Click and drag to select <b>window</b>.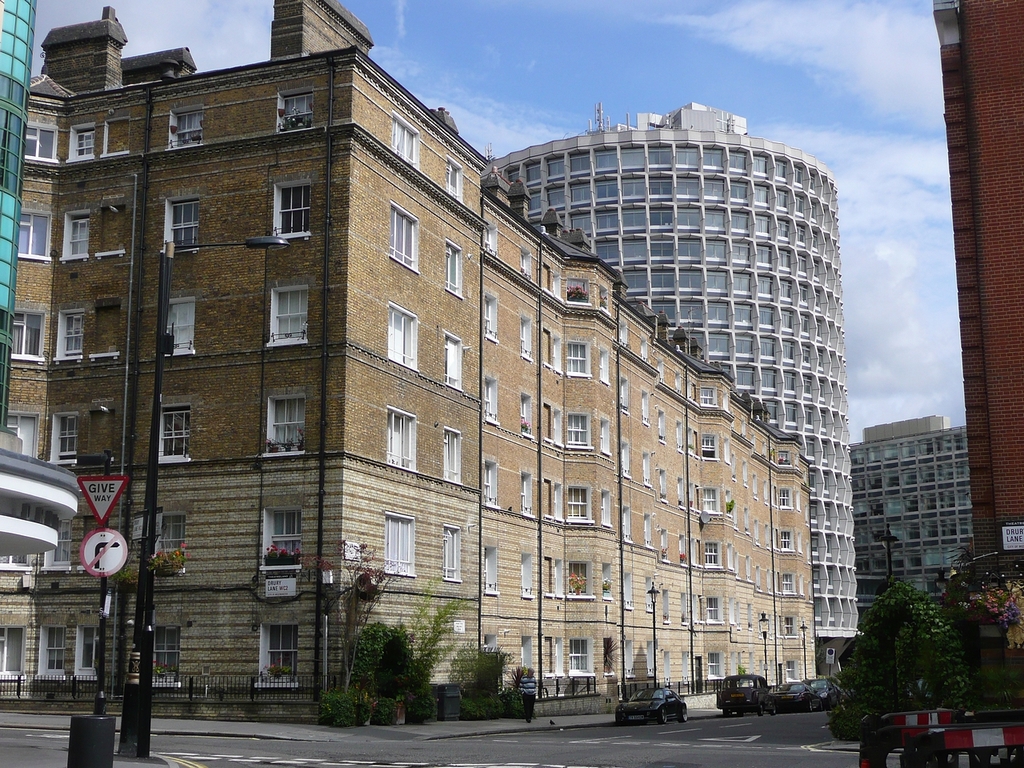
Selection: x1=707, y1=542, x2=721, y2=578.
